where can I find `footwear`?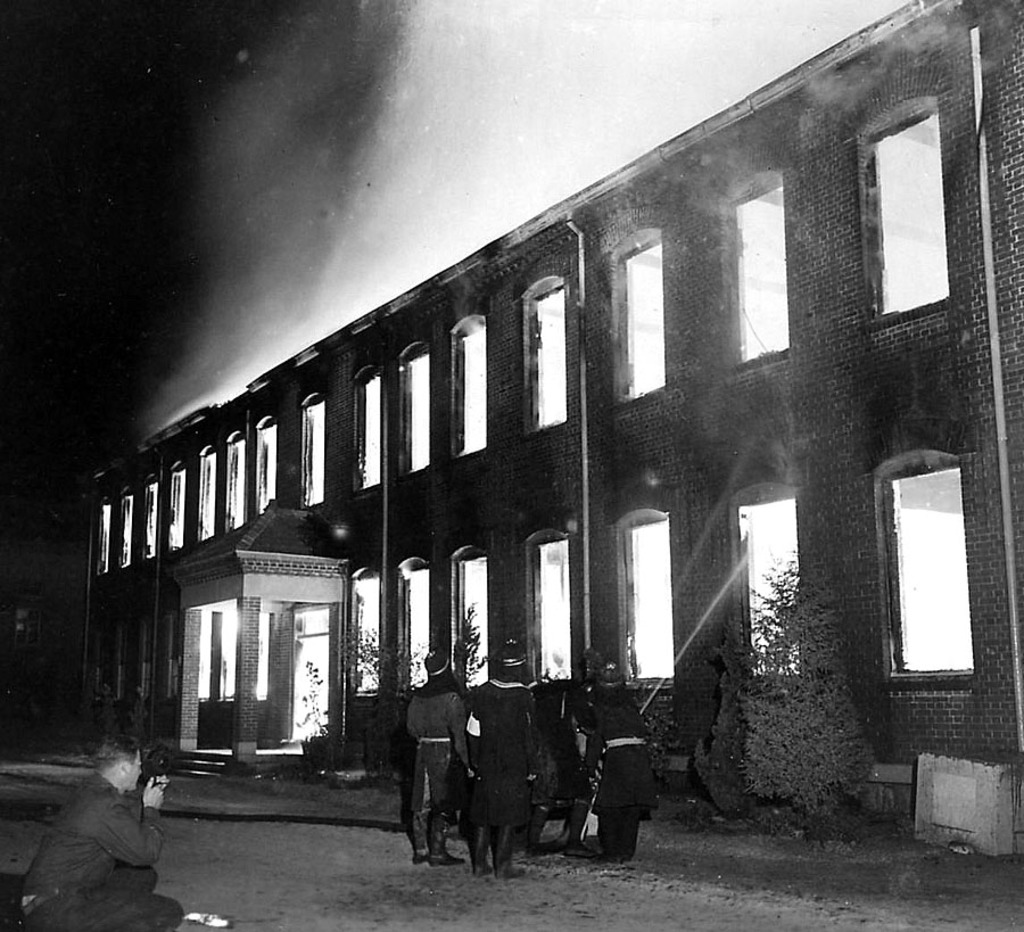
You can find it at crop(428, 848, 470, 865).
